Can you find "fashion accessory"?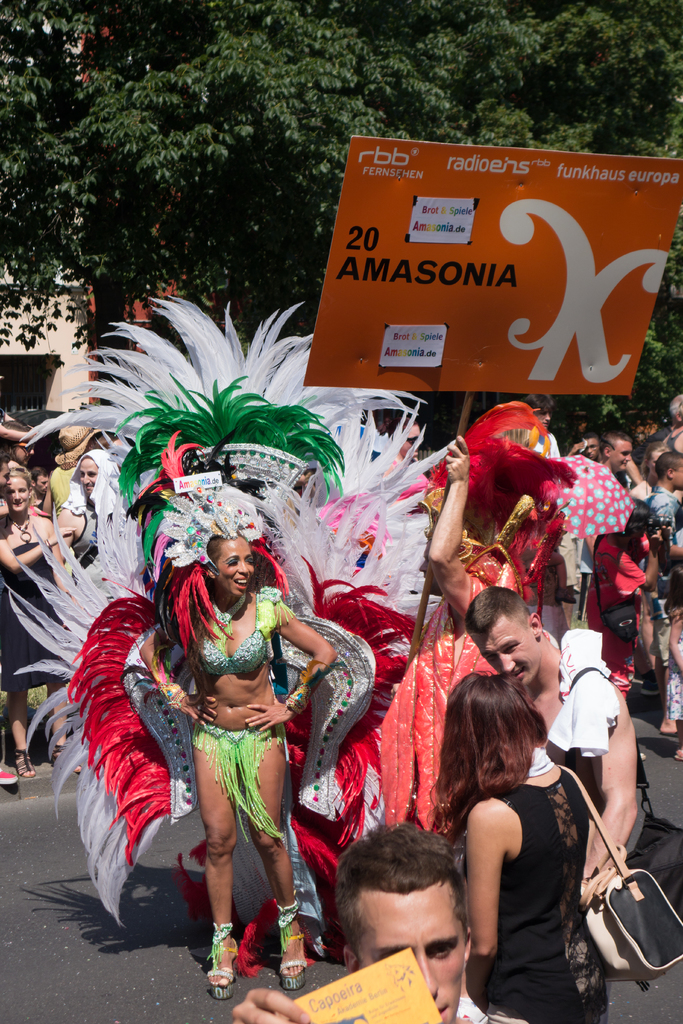
Yes, bounding box: x1=206, y1=946, x2=240, y2=1000.
